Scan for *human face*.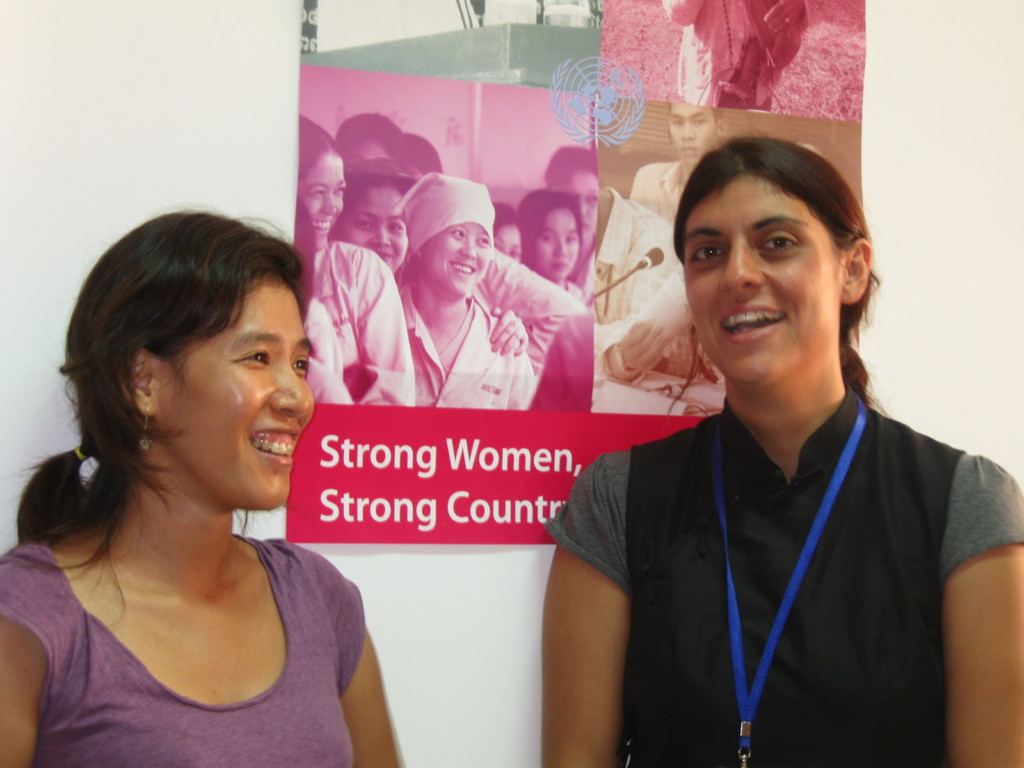
Scan result: bbox=(677, 173, 838, 385).
